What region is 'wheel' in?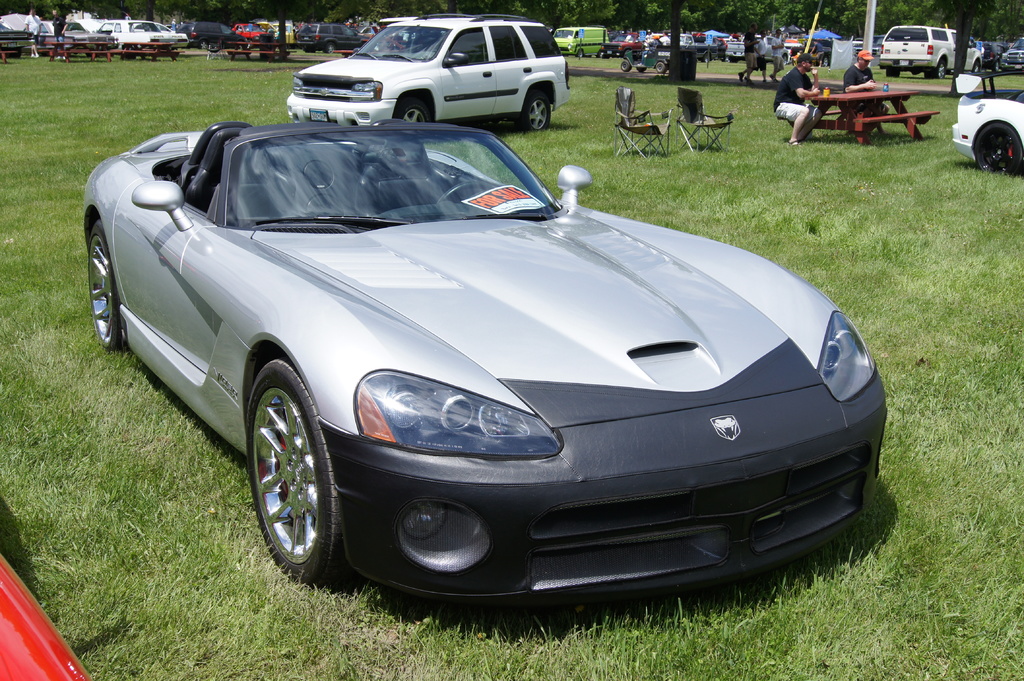
x1=979 y1=122 x2=1022 y2=175.
